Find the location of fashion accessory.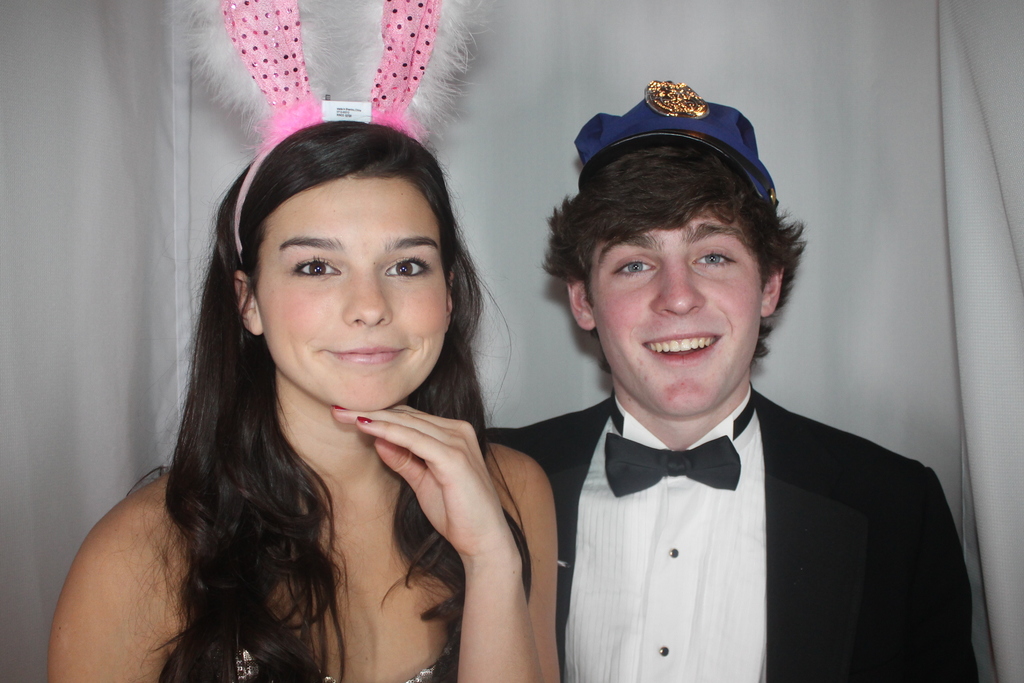
Location: crop(601, 390, 757, 499).
